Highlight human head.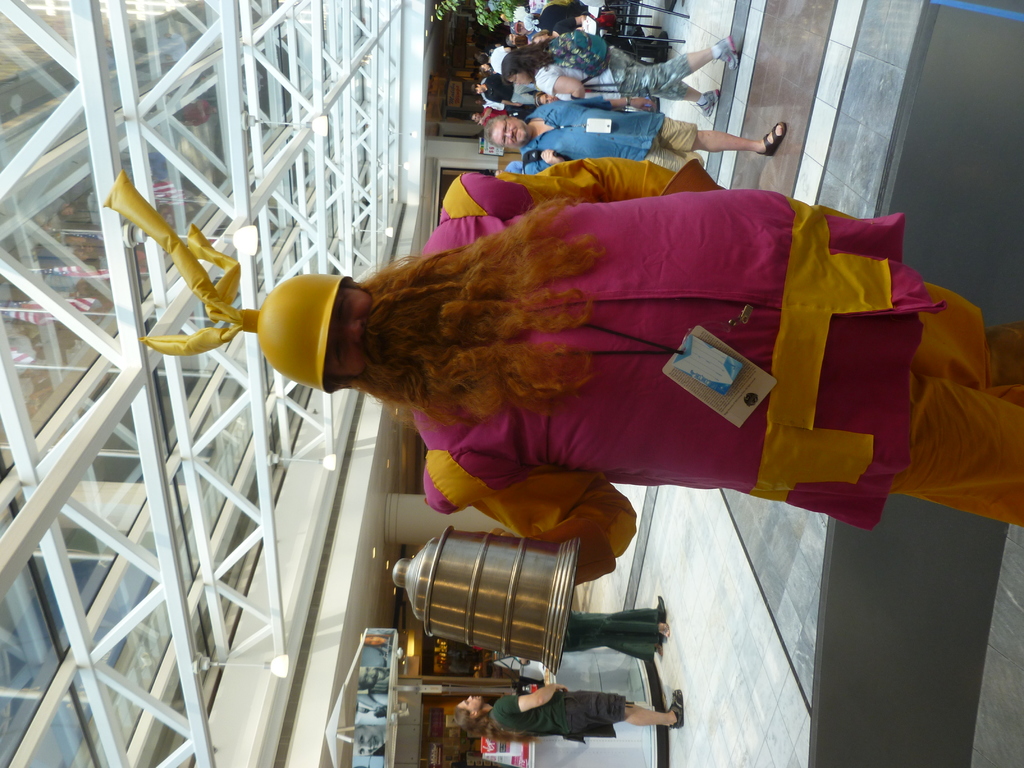
Highlighted region: (x1=480, y1=67, x2=489, y2=76).
